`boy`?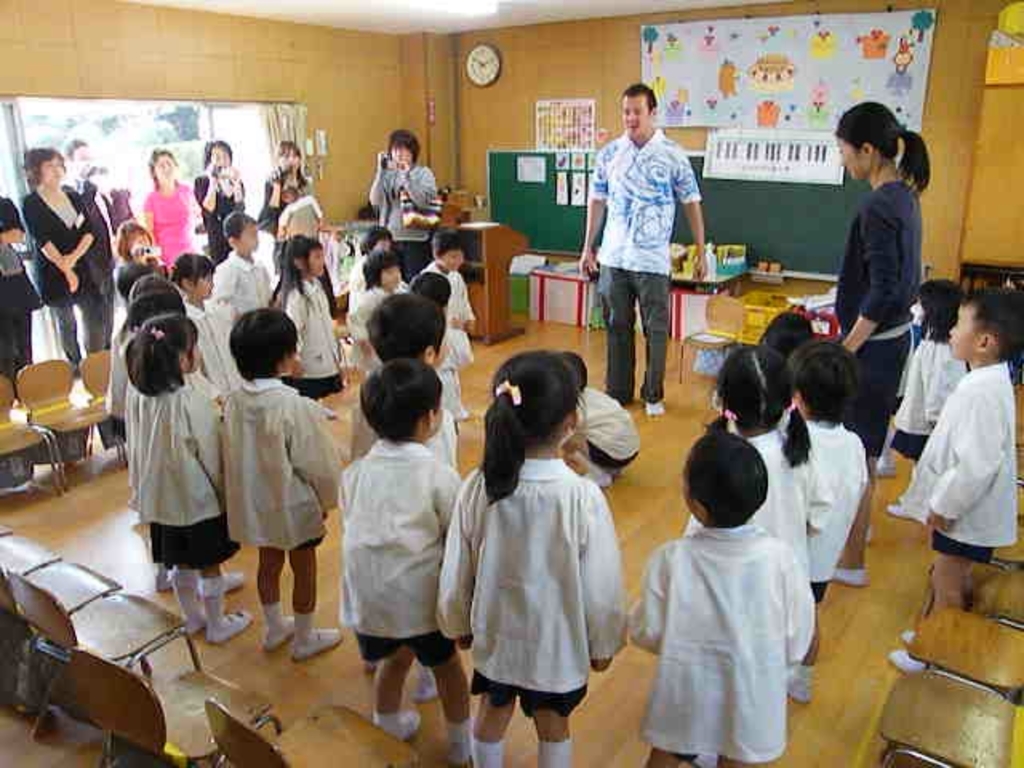
region(632, 427, 810, 766)
